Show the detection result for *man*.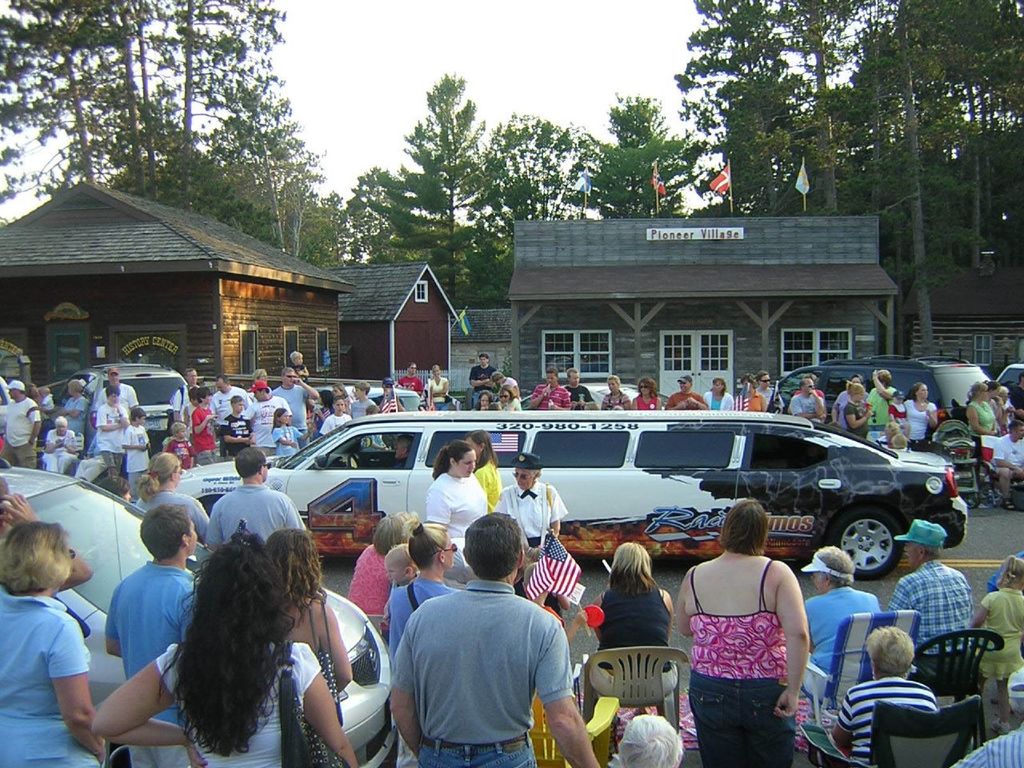
detection(786, 374, 829, 424).
